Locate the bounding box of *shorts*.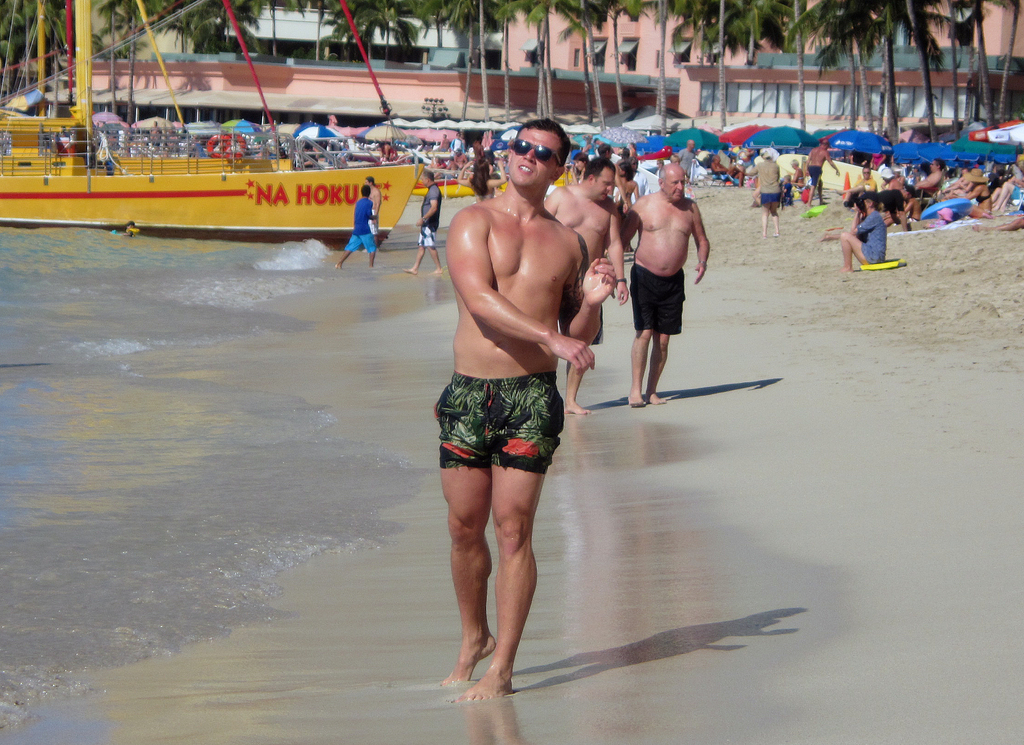
Bounding box: [x1=806, y1=163, x2=825, y2=186].
